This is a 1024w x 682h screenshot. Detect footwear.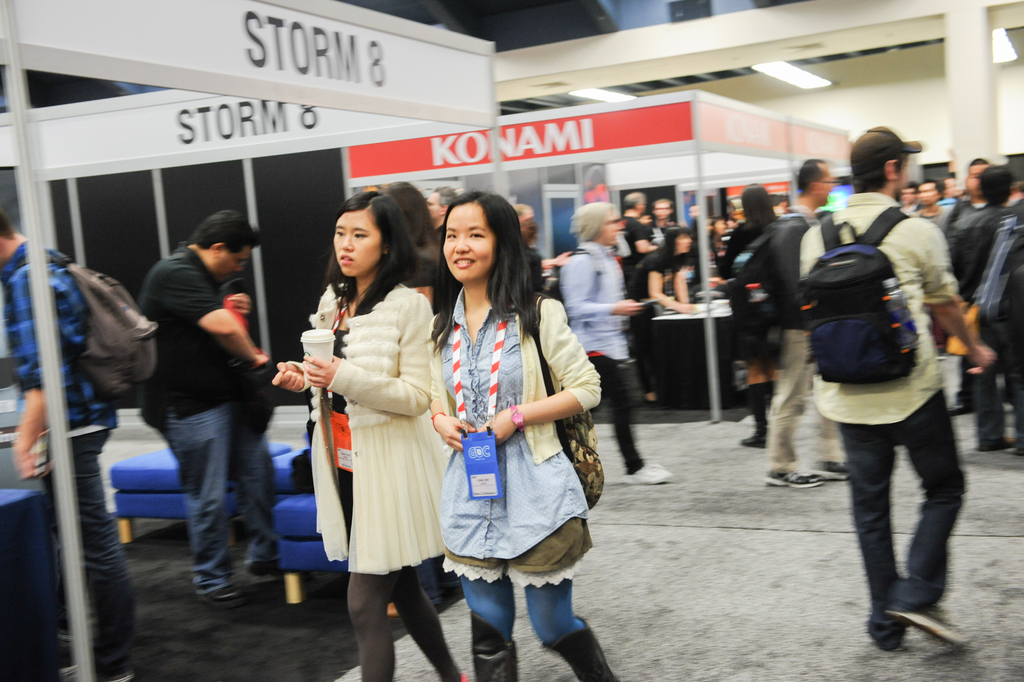
BBox(954, 395, 979, 416).
